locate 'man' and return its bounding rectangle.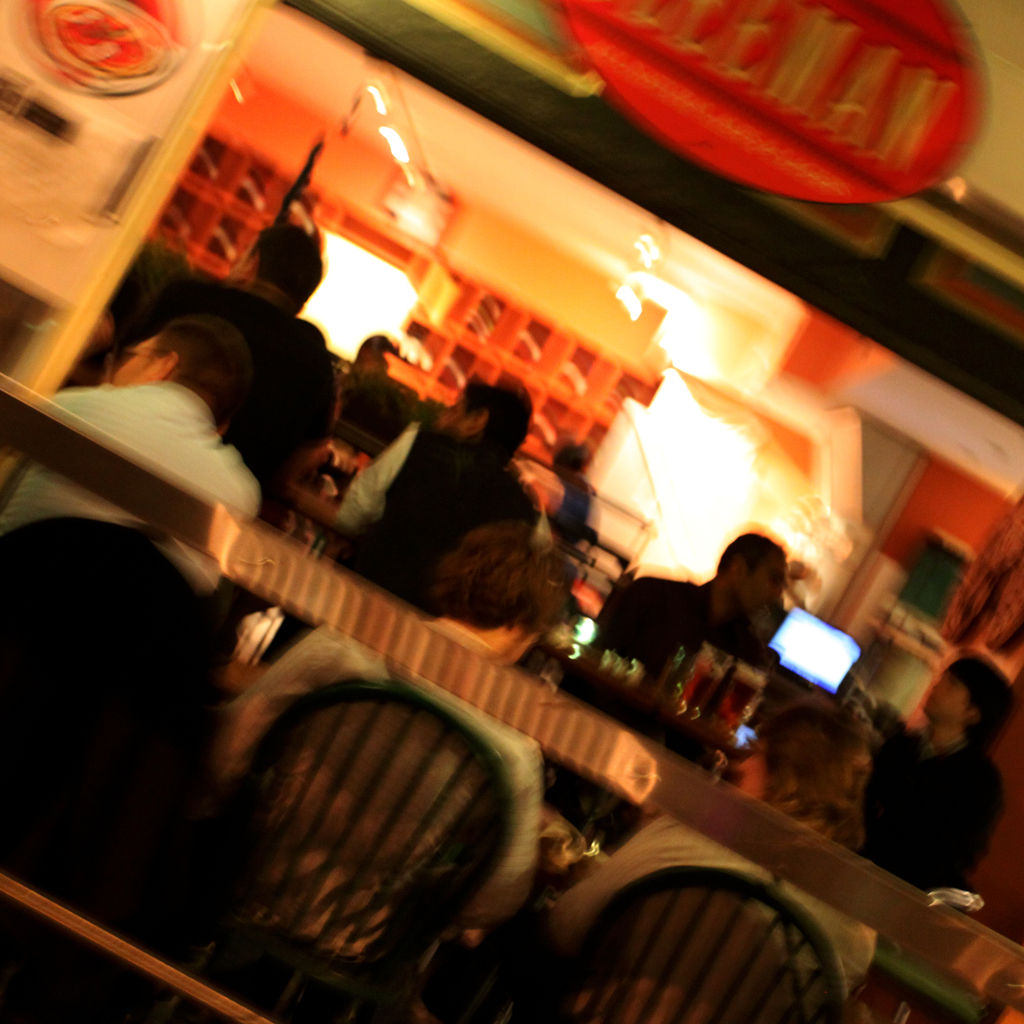
<box>622,531,854,728</box>.
